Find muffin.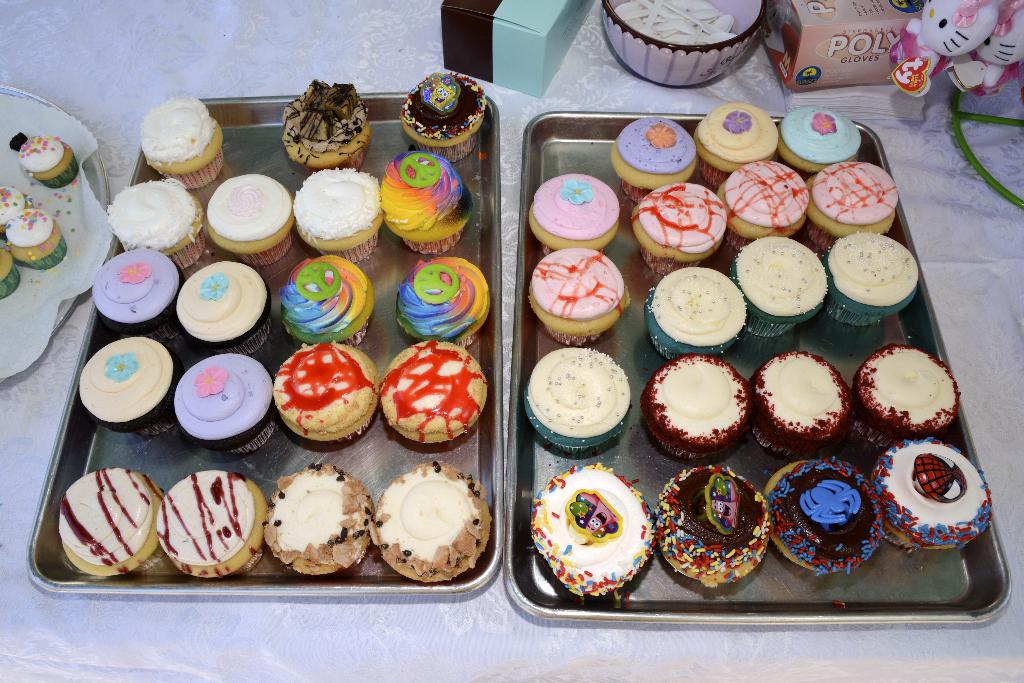
[0, 187, 29, 229].
